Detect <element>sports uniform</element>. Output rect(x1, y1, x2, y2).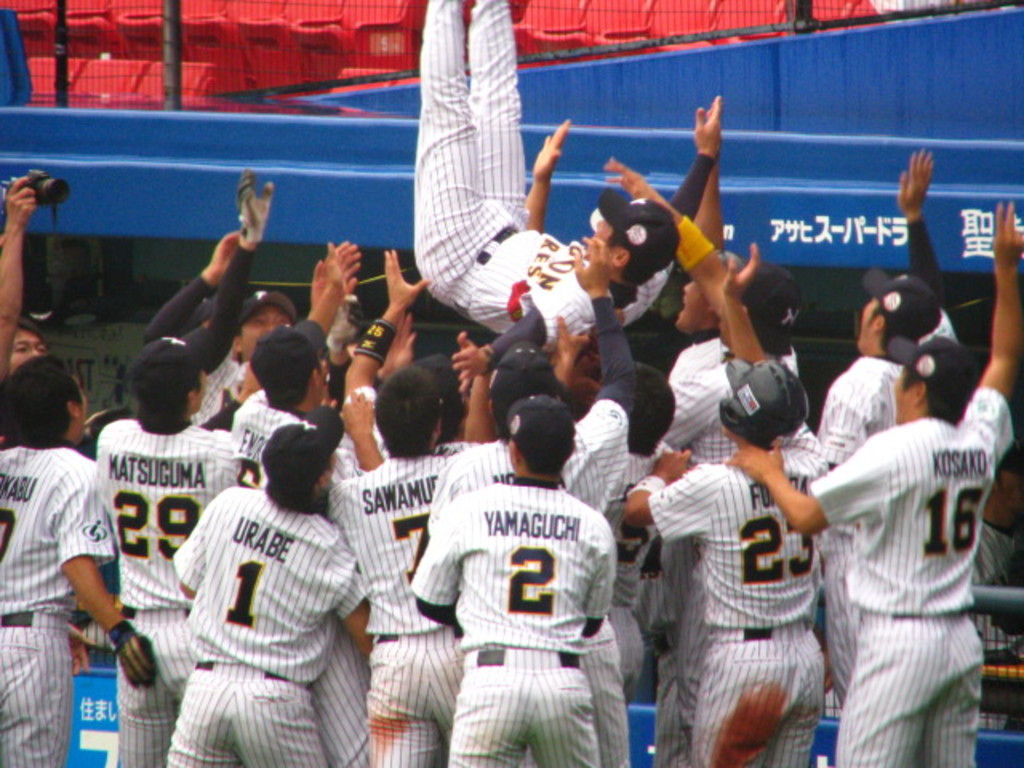
rect(410, 0, 680, 365).
